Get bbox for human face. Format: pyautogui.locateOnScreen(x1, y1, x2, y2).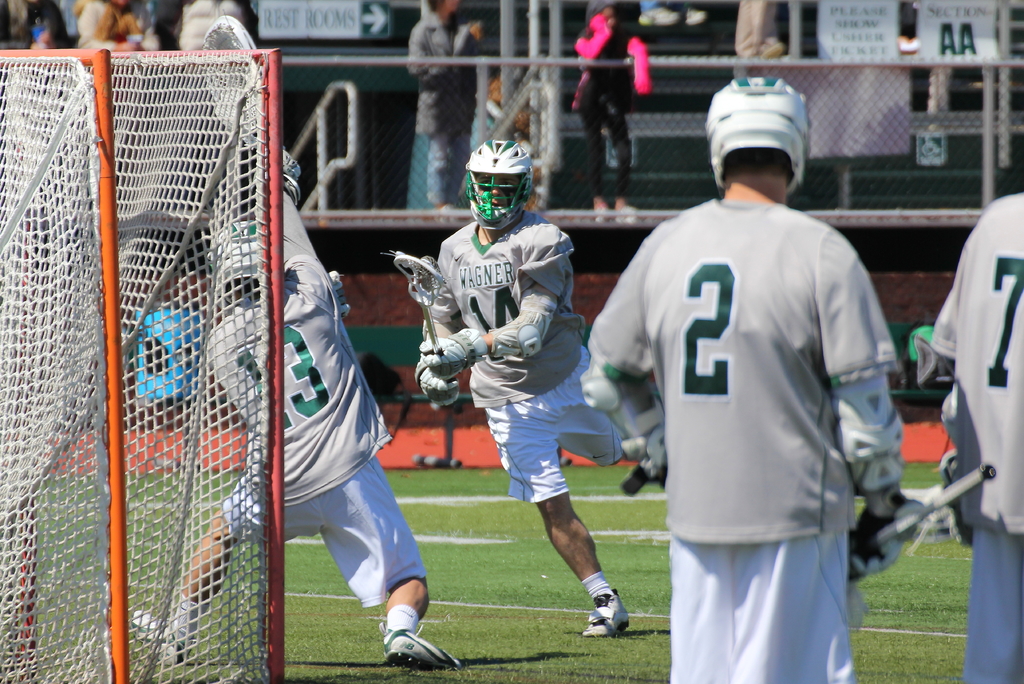
pyautogui.locateOnScreen(475, 173, 521, 209).
